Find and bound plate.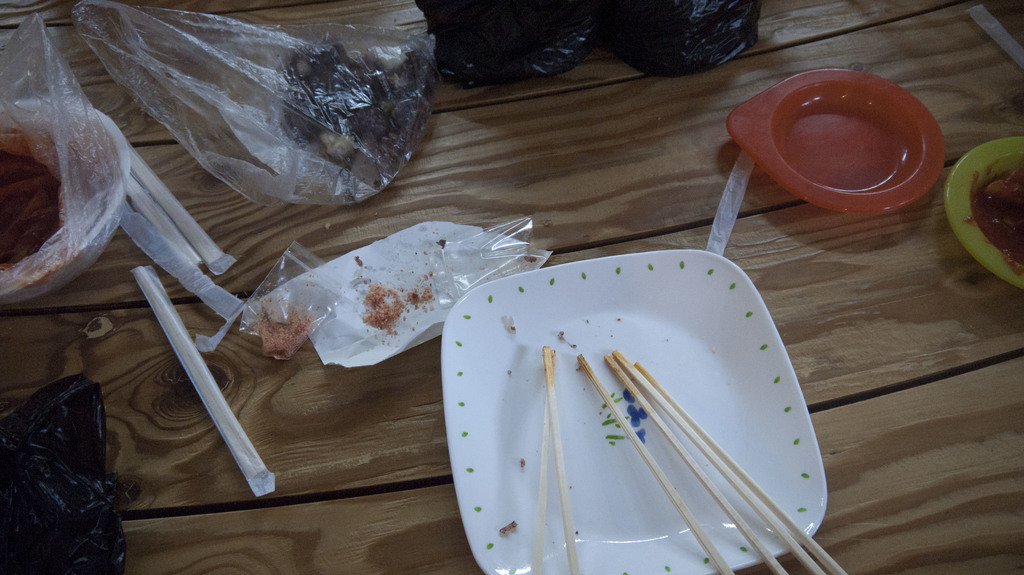
Bound: x1=942 y1=136 x2=1023 y2=295.
